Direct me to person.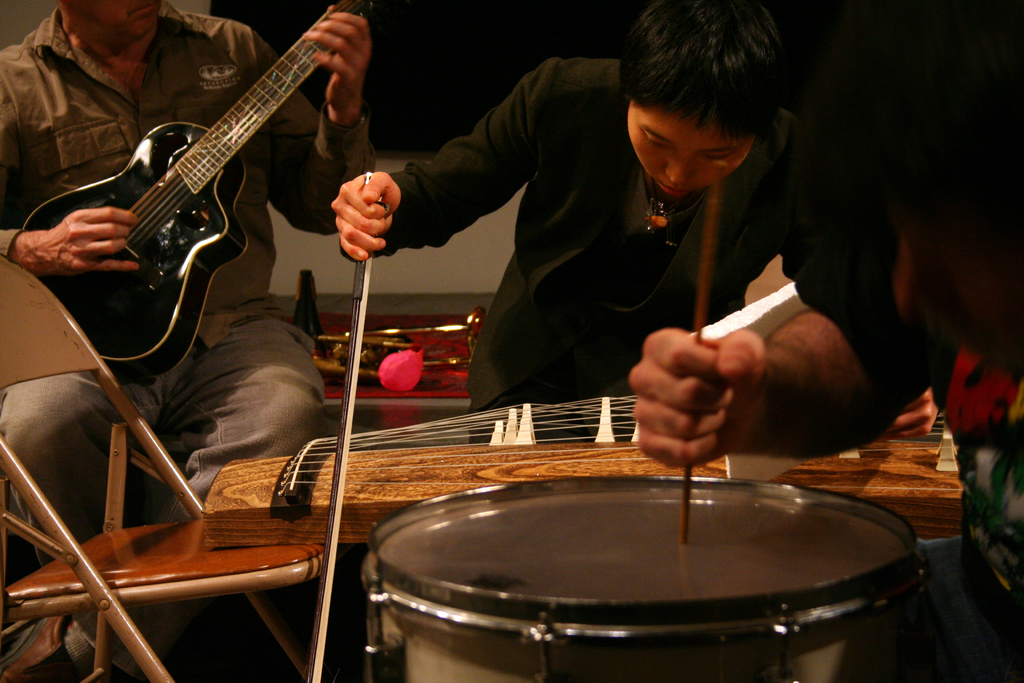
Direction: x1=36, y1=0, x2=395, y2=576.
